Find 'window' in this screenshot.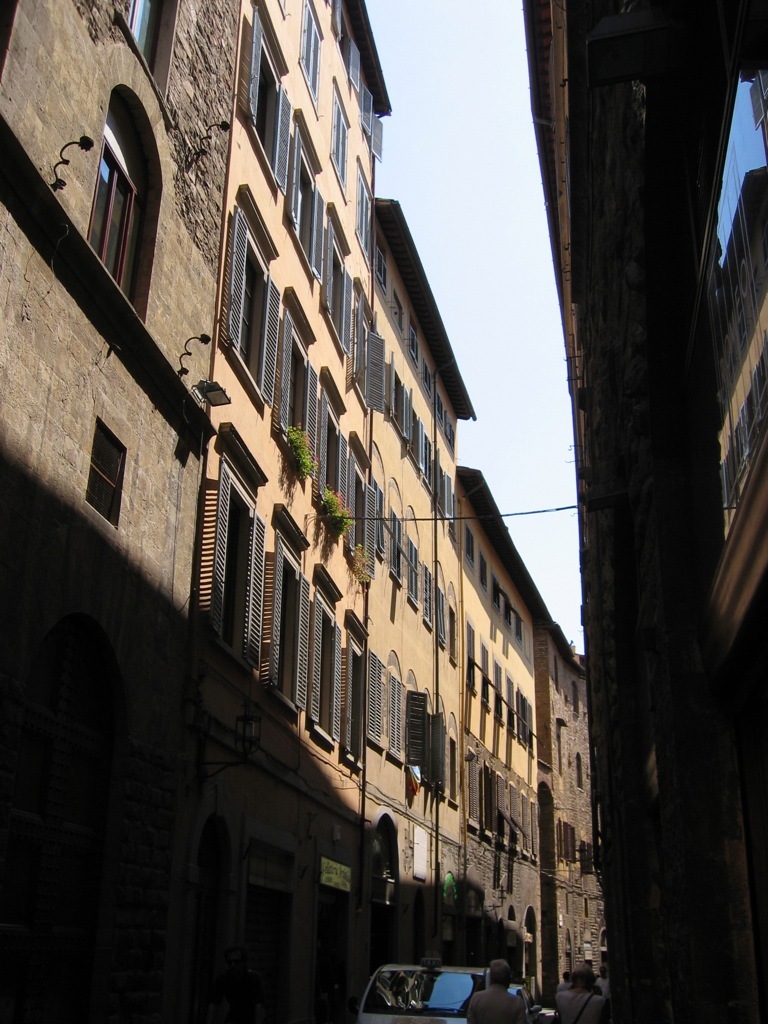
The bounding box for 'window' is rect(583, 896, 588, 924).
